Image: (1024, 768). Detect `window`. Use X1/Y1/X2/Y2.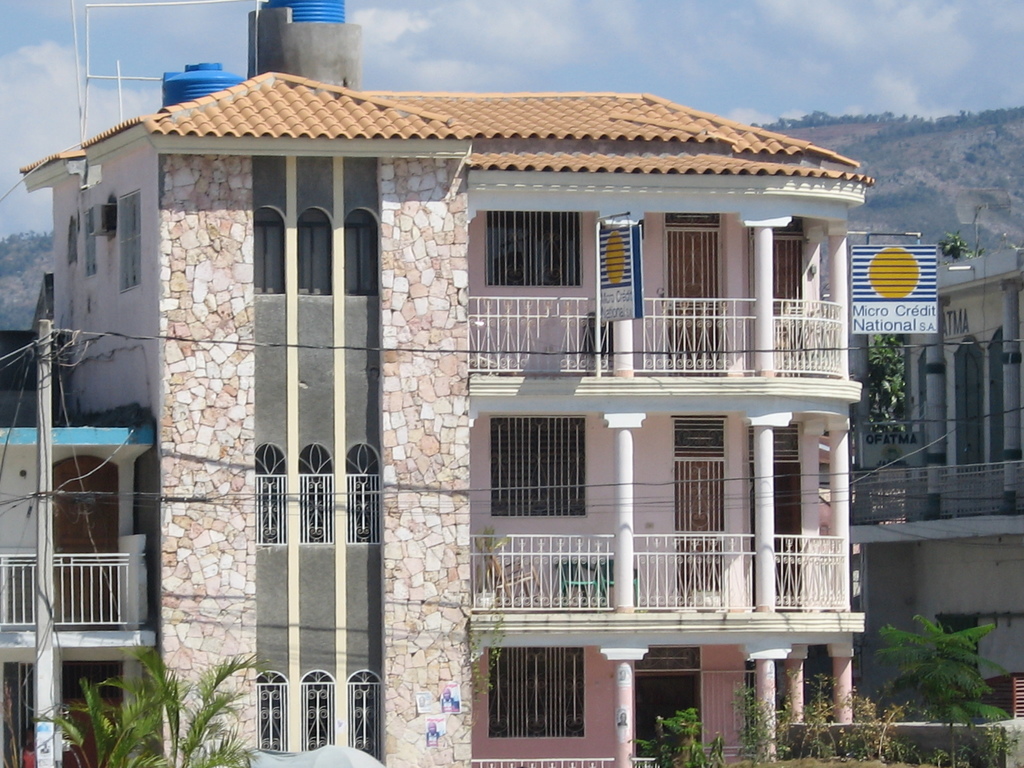
935/620/979/678.
